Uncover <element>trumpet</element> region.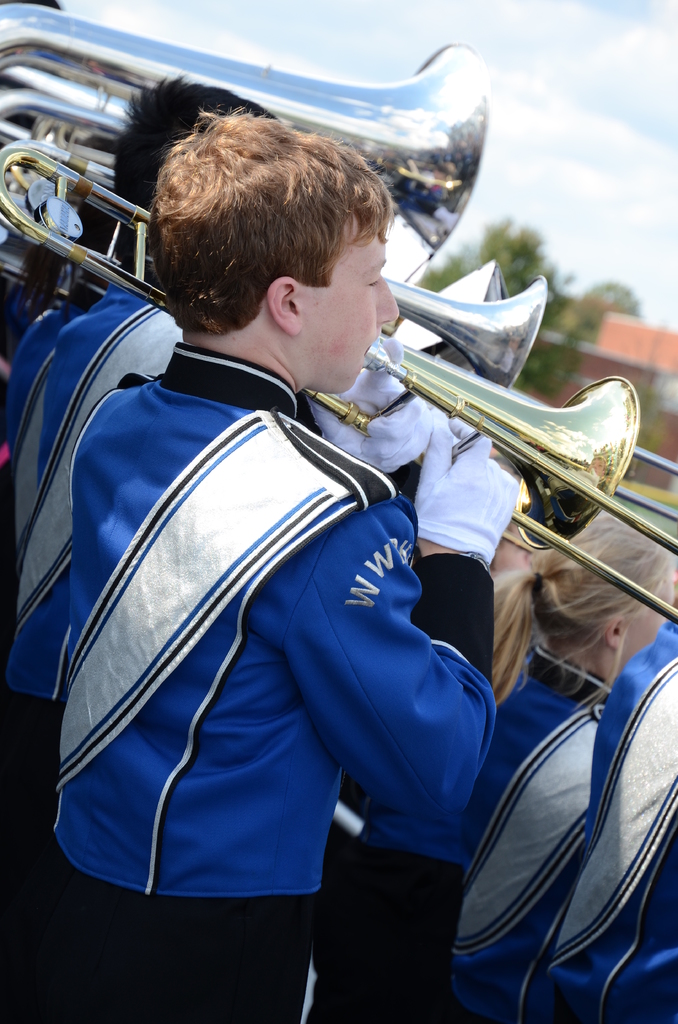
Uncovered: detection(0, 101, 545, 398).
